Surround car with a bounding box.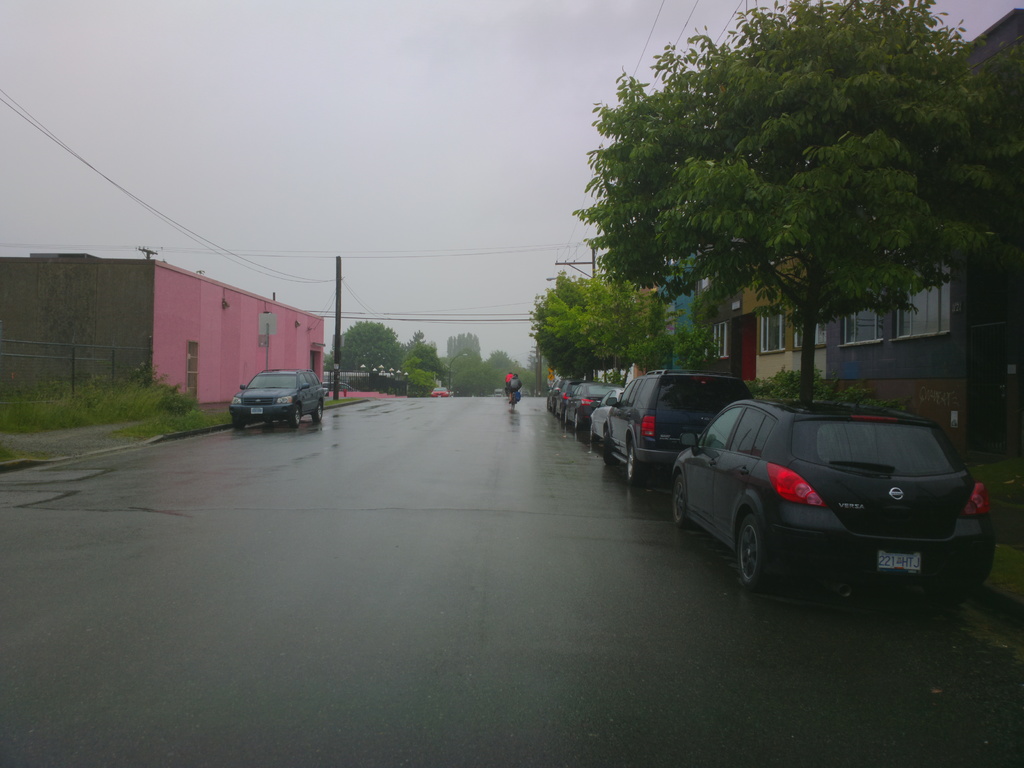
(429, 385, 449, 397).
